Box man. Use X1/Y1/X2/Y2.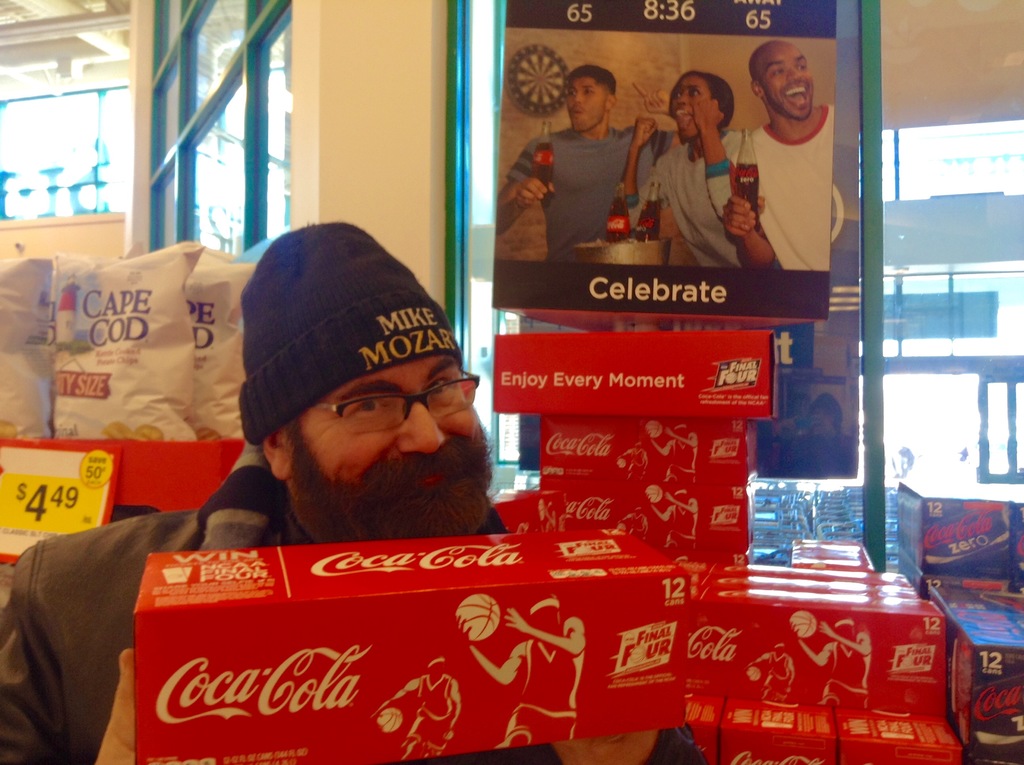
490/62/691/265.
